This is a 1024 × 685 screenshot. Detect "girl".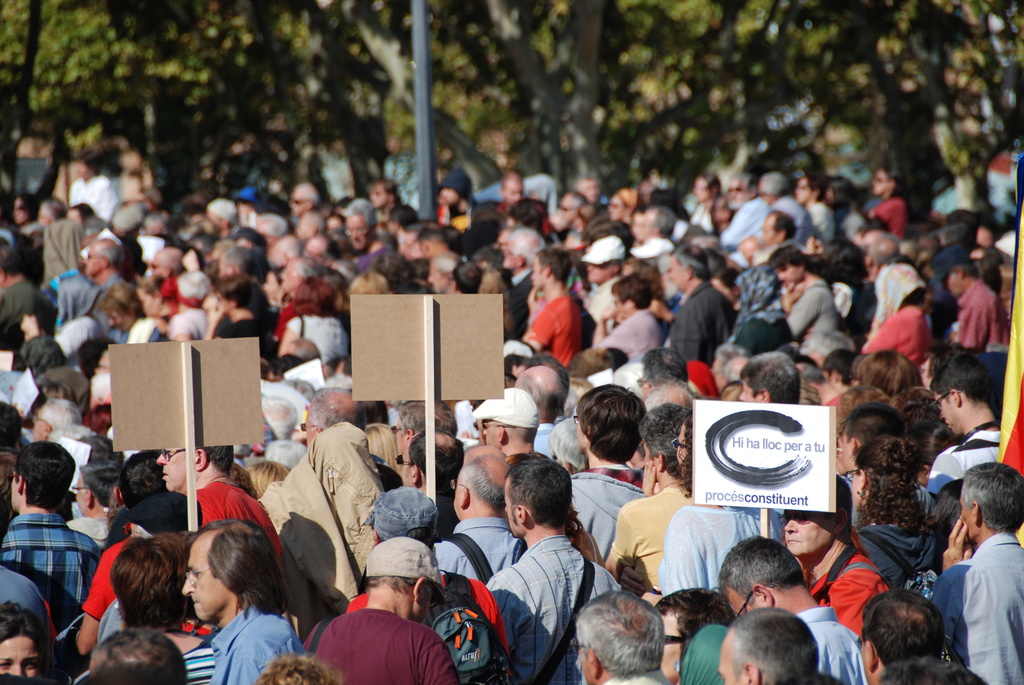
[x1=860, y1=431, x2=938, y2=595].
